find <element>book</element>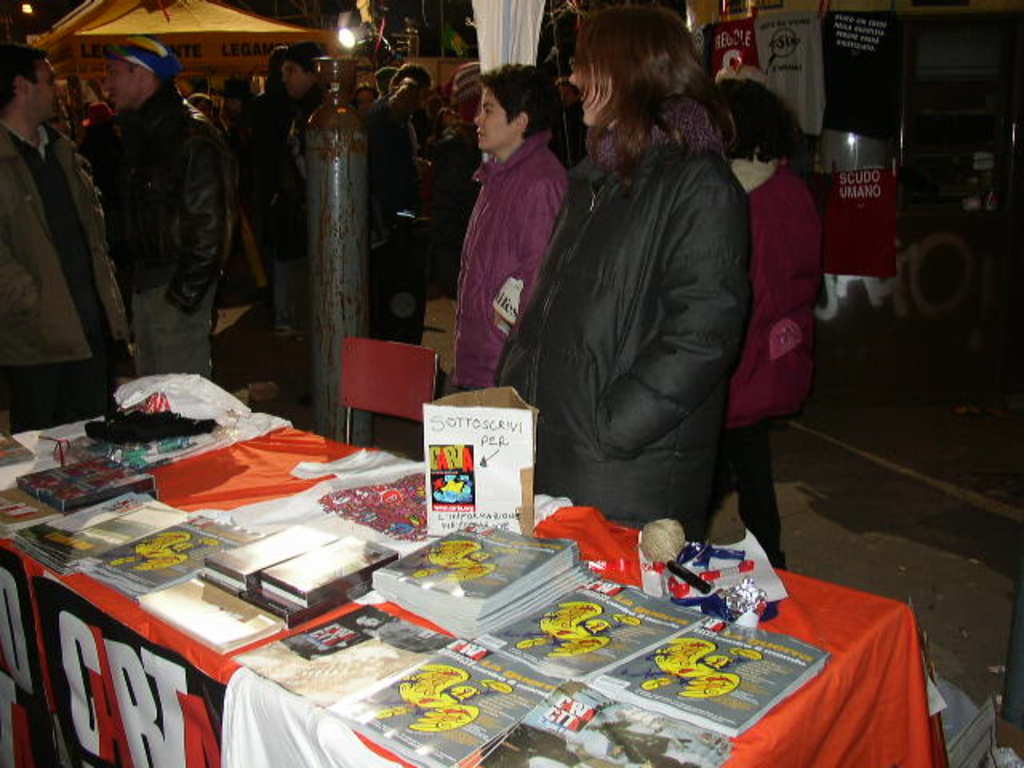
{"left": 232, "top": 598, "right": 459, "bottom": 709}
